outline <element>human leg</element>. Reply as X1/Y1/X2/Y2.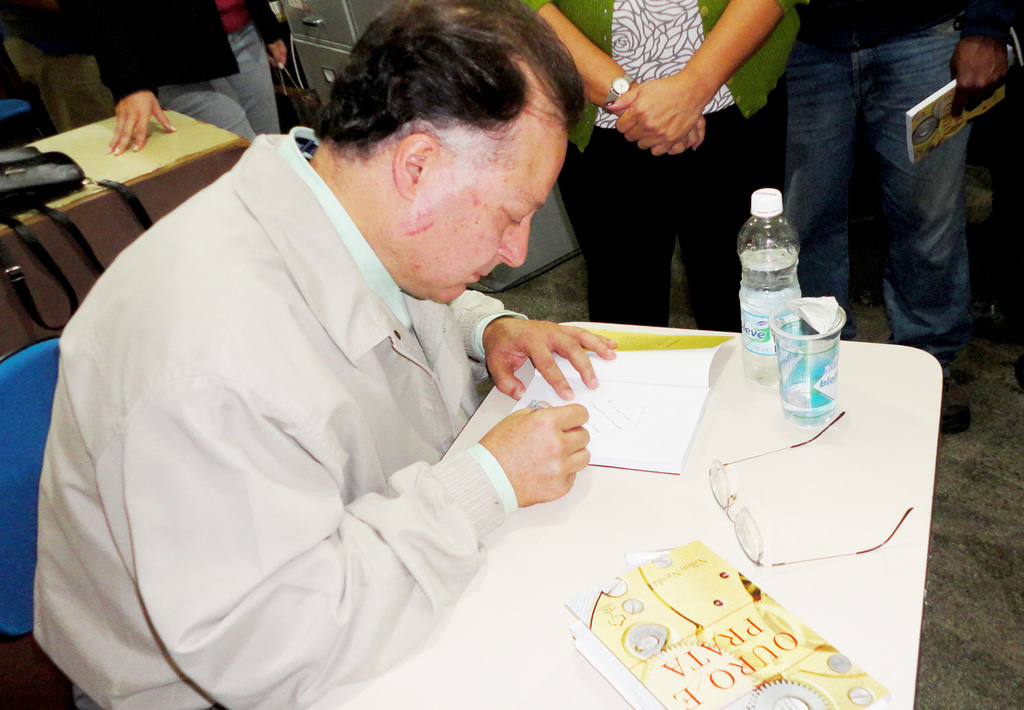
792/34/851/328.
